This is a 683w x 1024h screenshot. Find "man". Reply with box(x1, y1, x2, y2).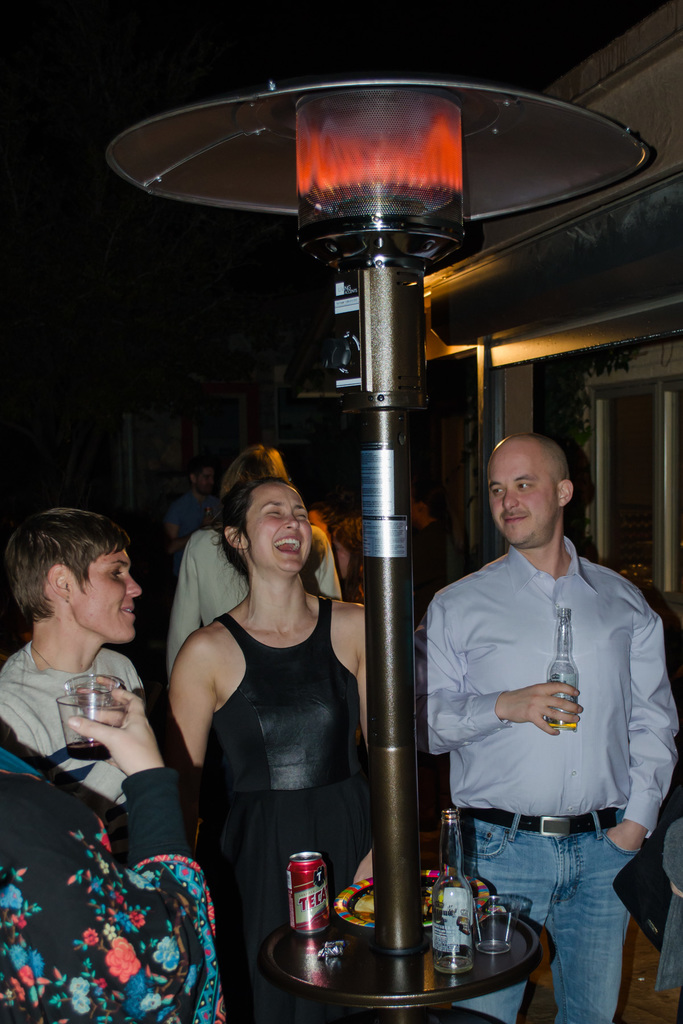
box(0, 510, 162, 809).
